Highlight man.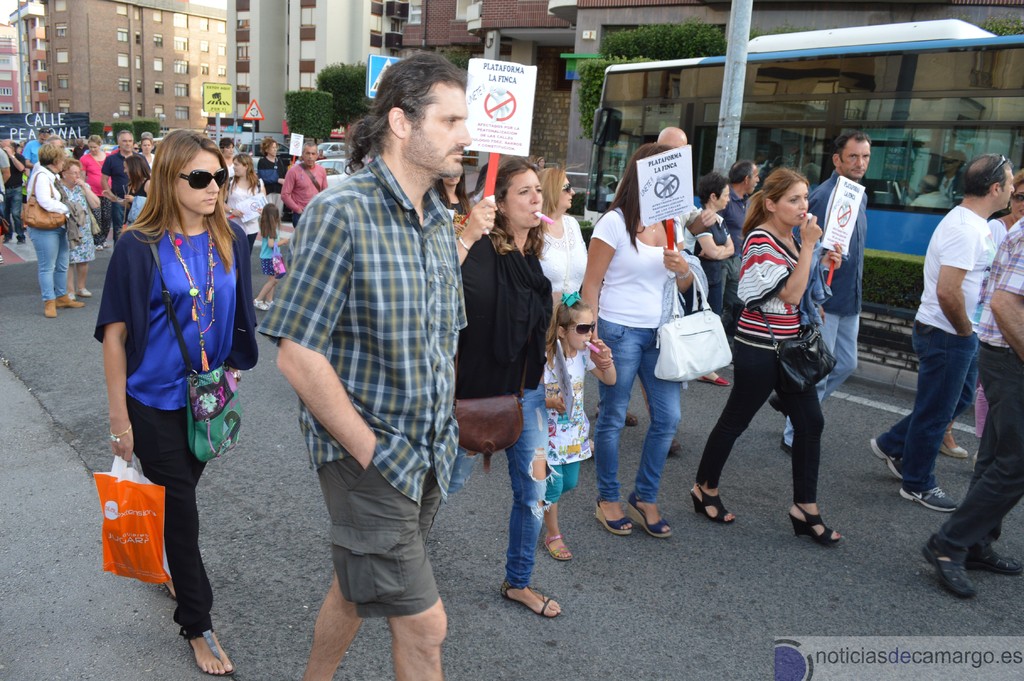
Highlighted region: rect(257, 47, 485, 671).
